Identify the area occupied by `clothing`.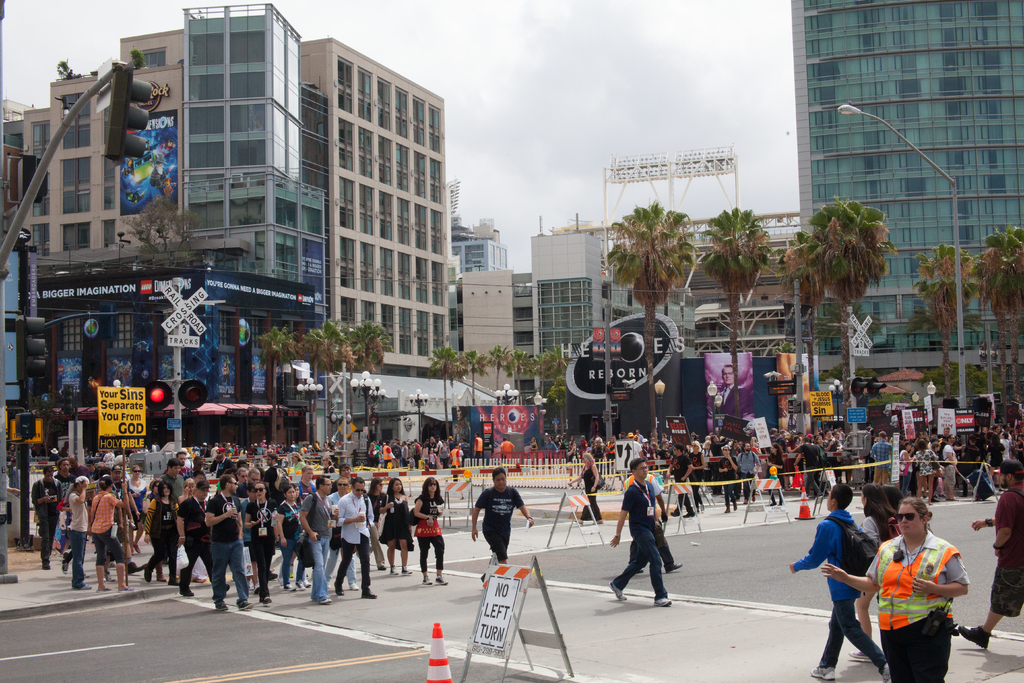
Area: bbox=(210, 548, 243, 599).
